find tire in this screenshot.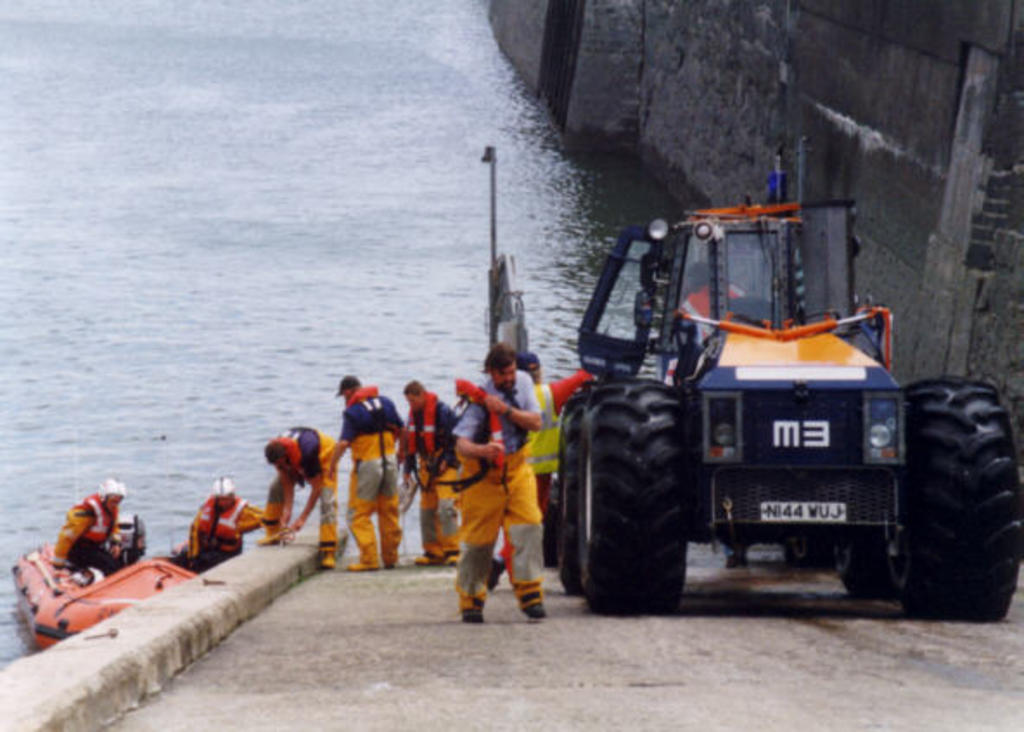
The bounding box for tire is {"x1": 842, "y1": 531, "x2": 903, "y2": 597}.
